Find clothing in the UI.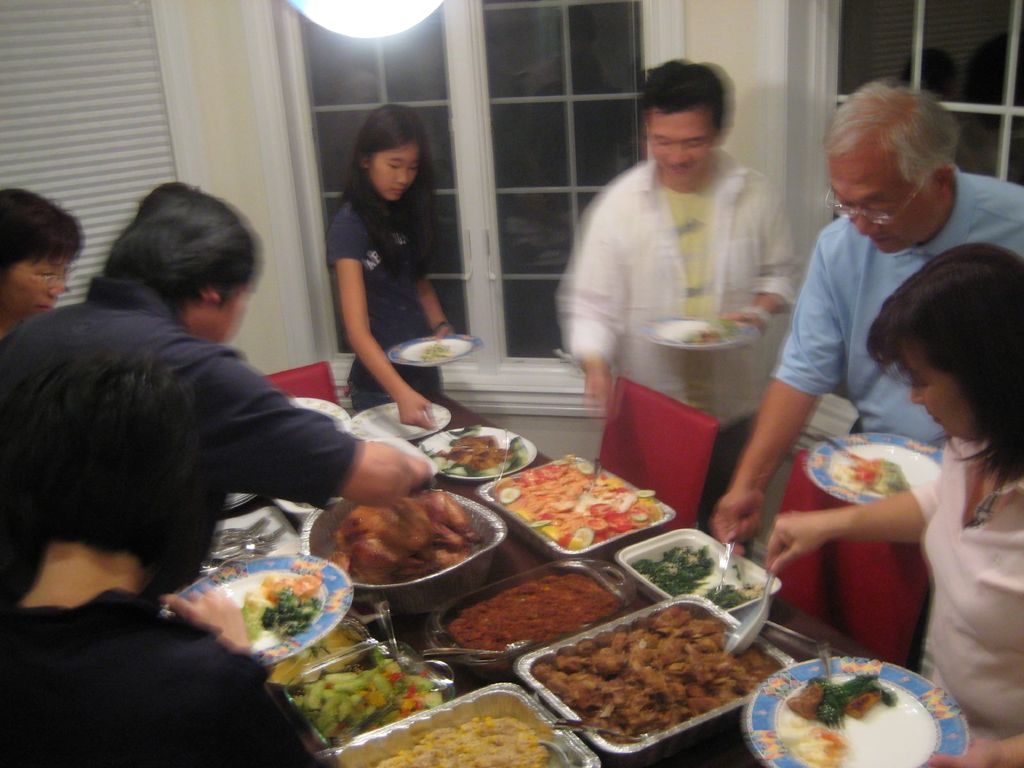
UI element at (891,430,1023,767).
